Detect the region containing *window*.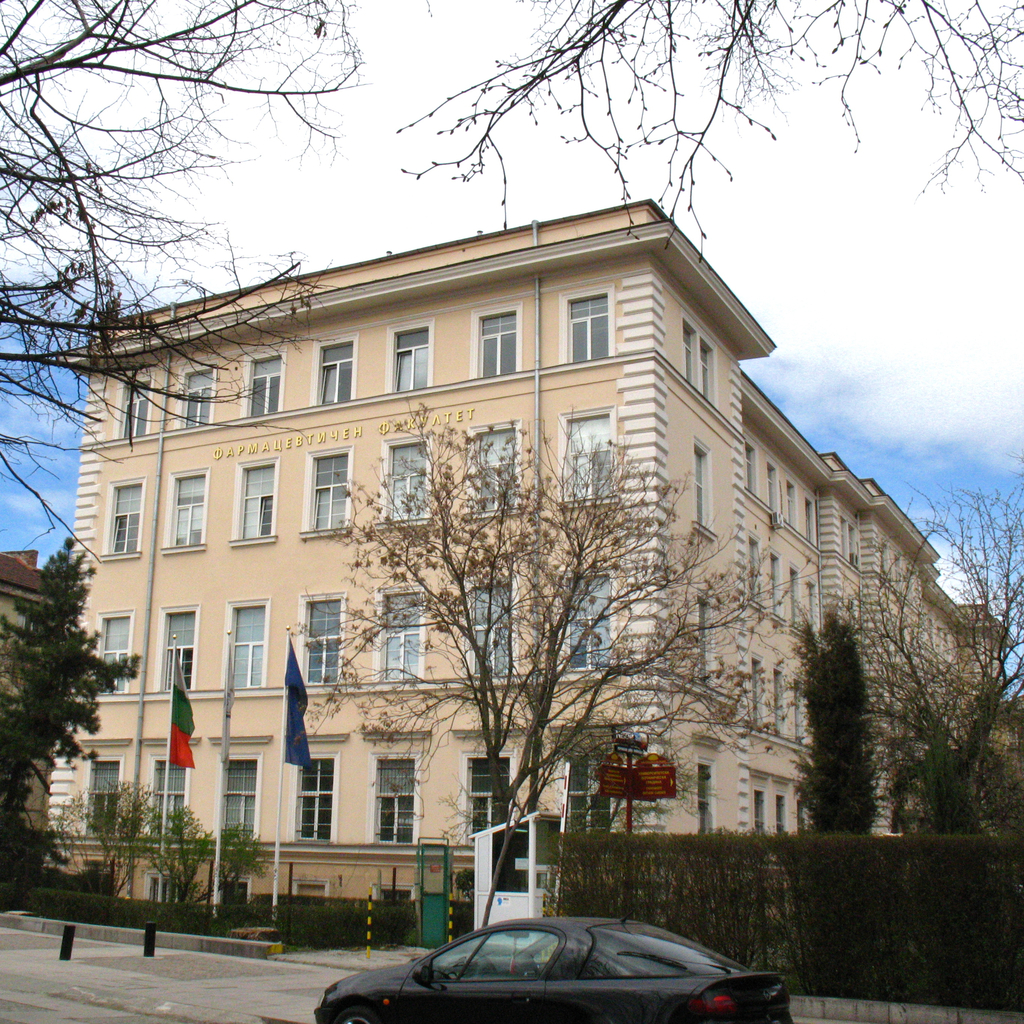
(x1=391, y1=596, x2=419, y2=676).
